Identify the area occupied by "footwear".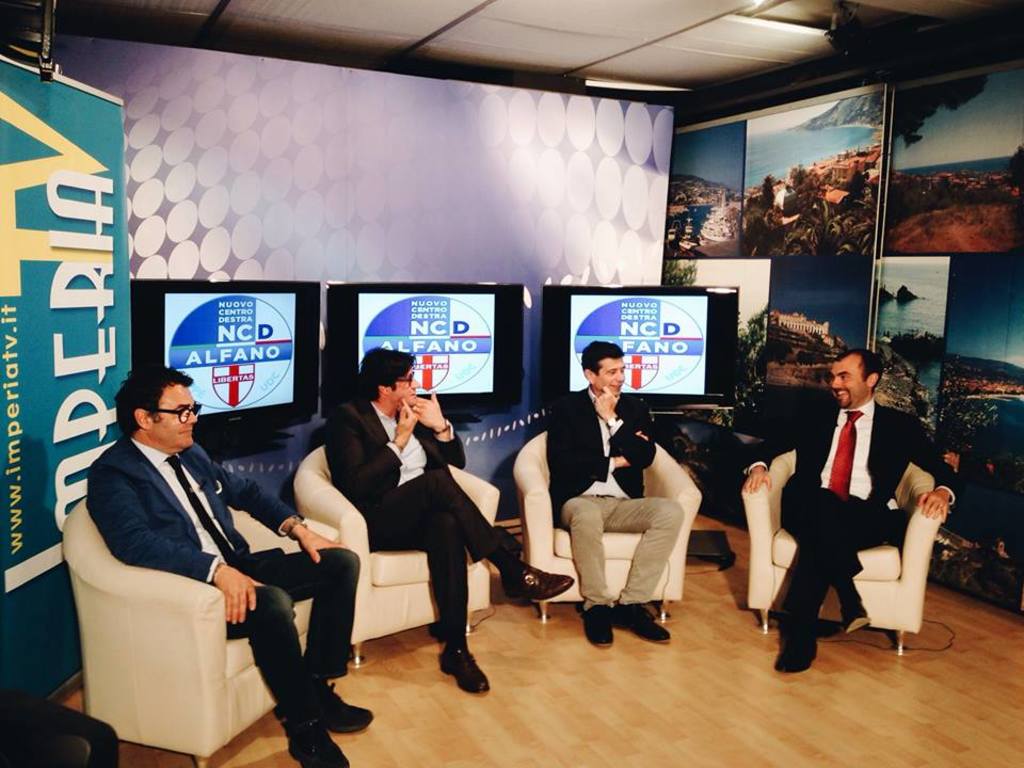
Area: box(836, 593, 873, 641).
